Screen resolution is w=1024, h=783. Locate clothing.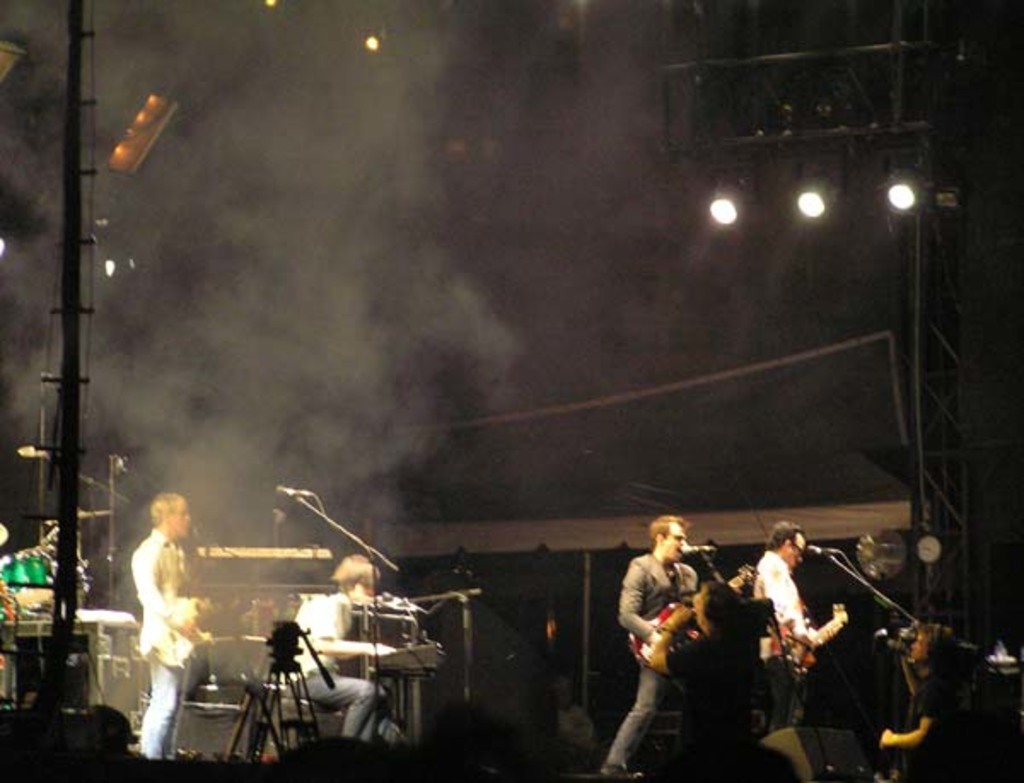
Rect(294, 583, 379, 749).
